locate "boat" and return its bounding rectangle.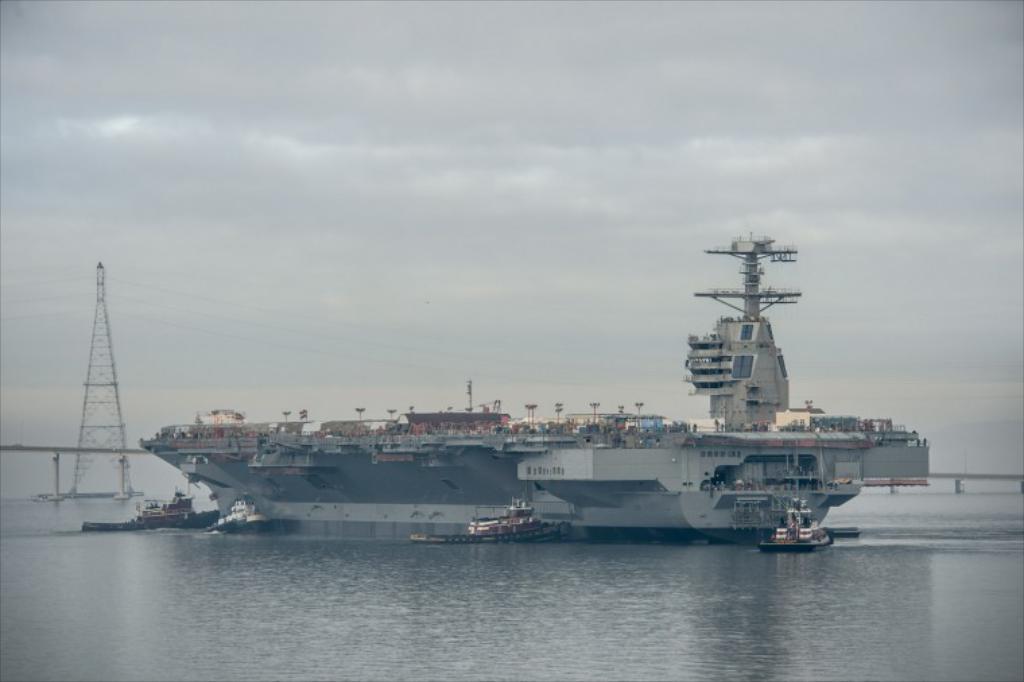
[84,264,1021,538].
